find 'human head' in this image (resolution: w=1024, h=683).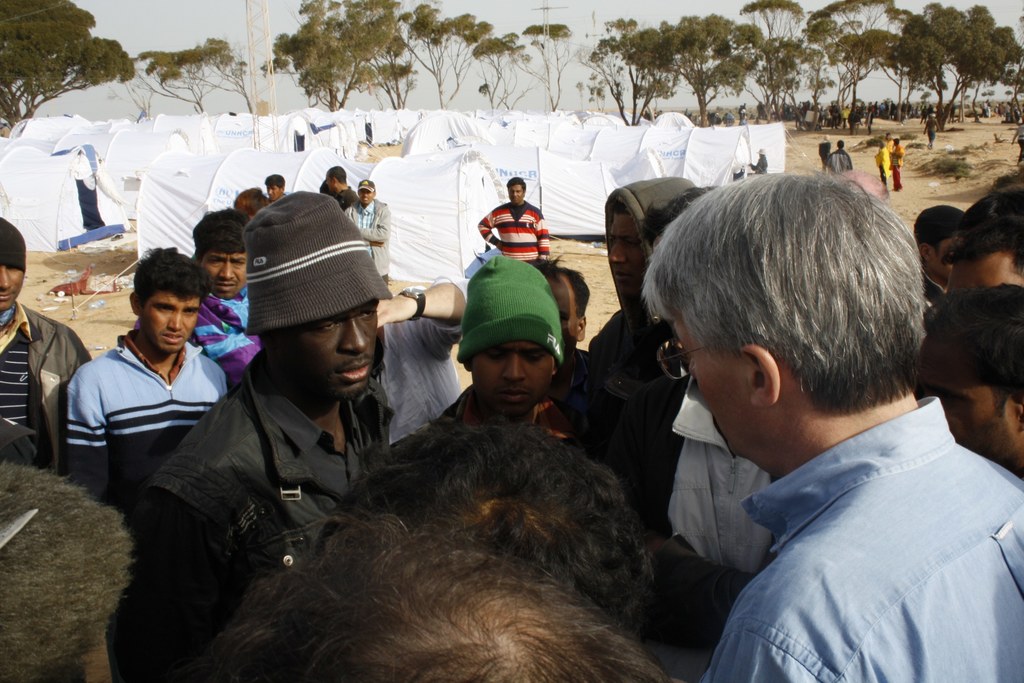
rect(961, 193, 1023, 273).
